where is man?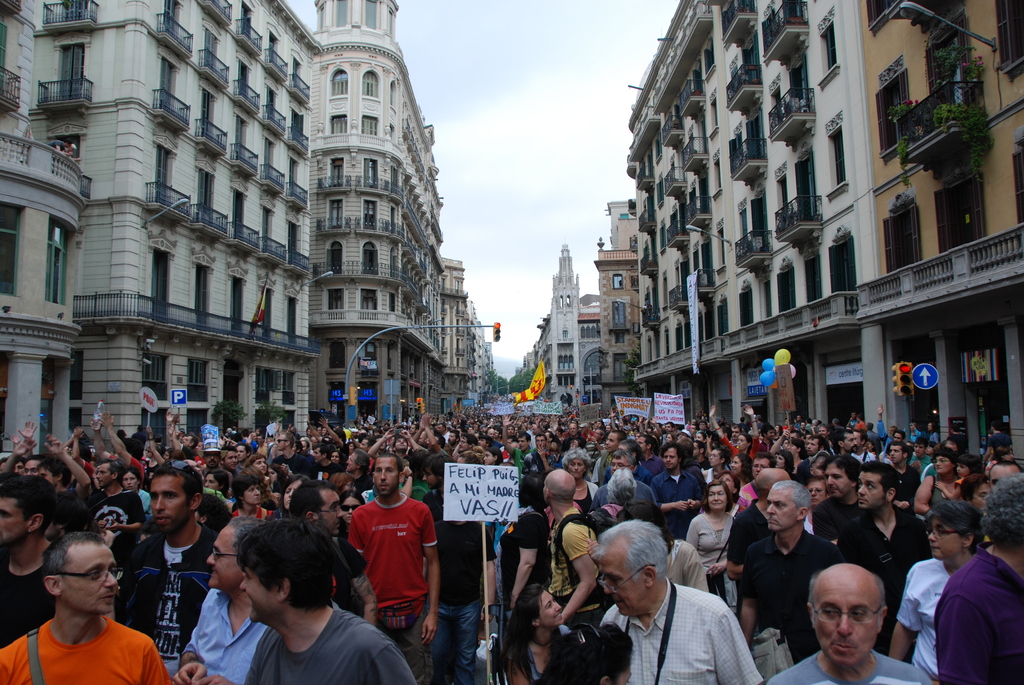
l=13, t=536, r=165, b=684.
